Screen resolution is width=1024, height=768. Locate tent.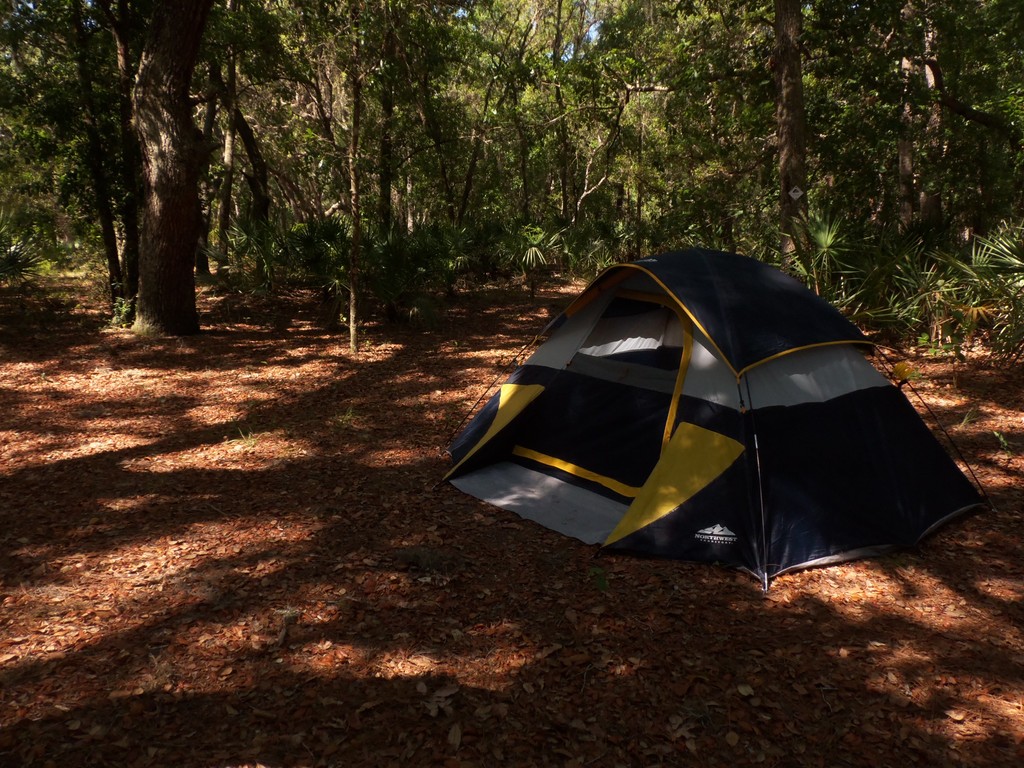
[left=437, top=249, right=986, bottom=588].
